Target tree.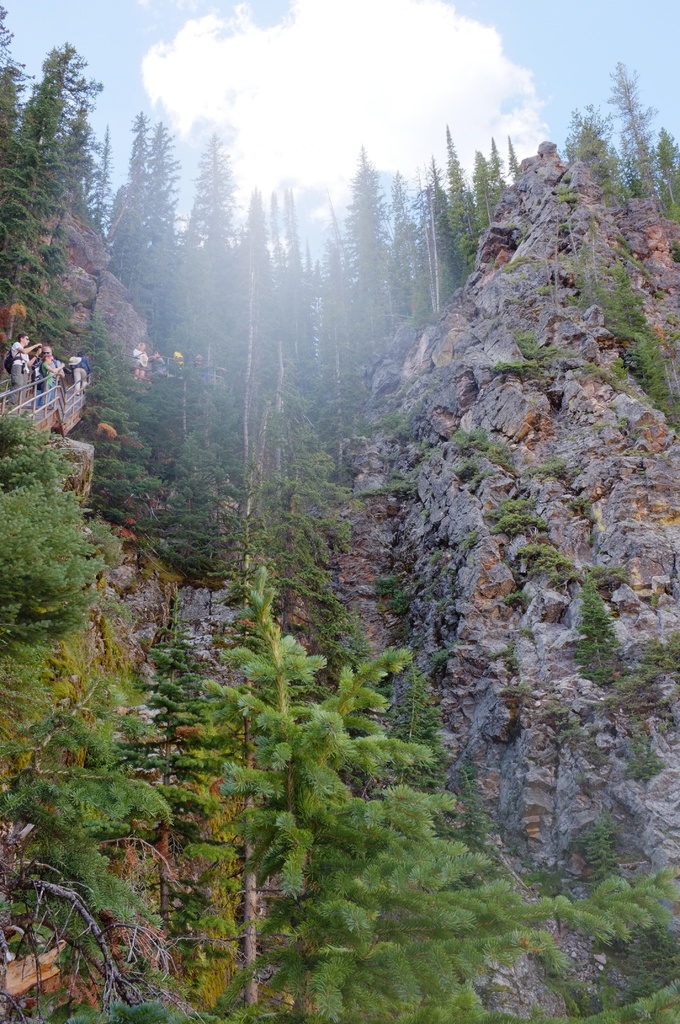
Target region: bbox=(119, 111, 156, 296).
